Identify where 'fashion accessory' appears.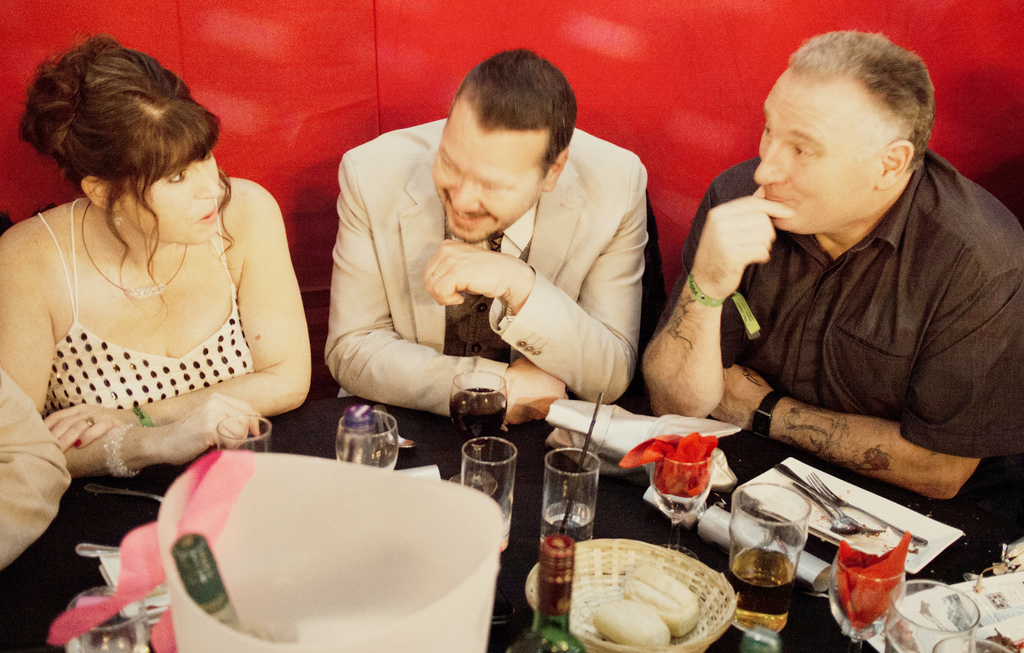
Appears at 742/384/784/440.
